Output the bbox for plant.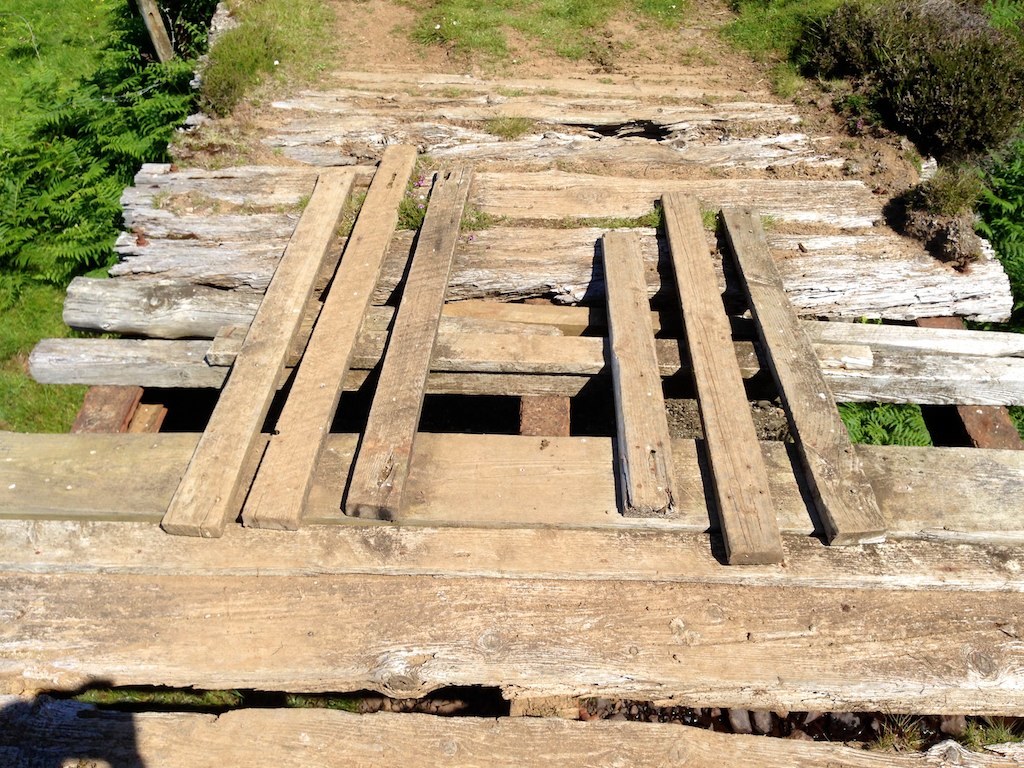
bbox(785, 0, 1023, 187).
